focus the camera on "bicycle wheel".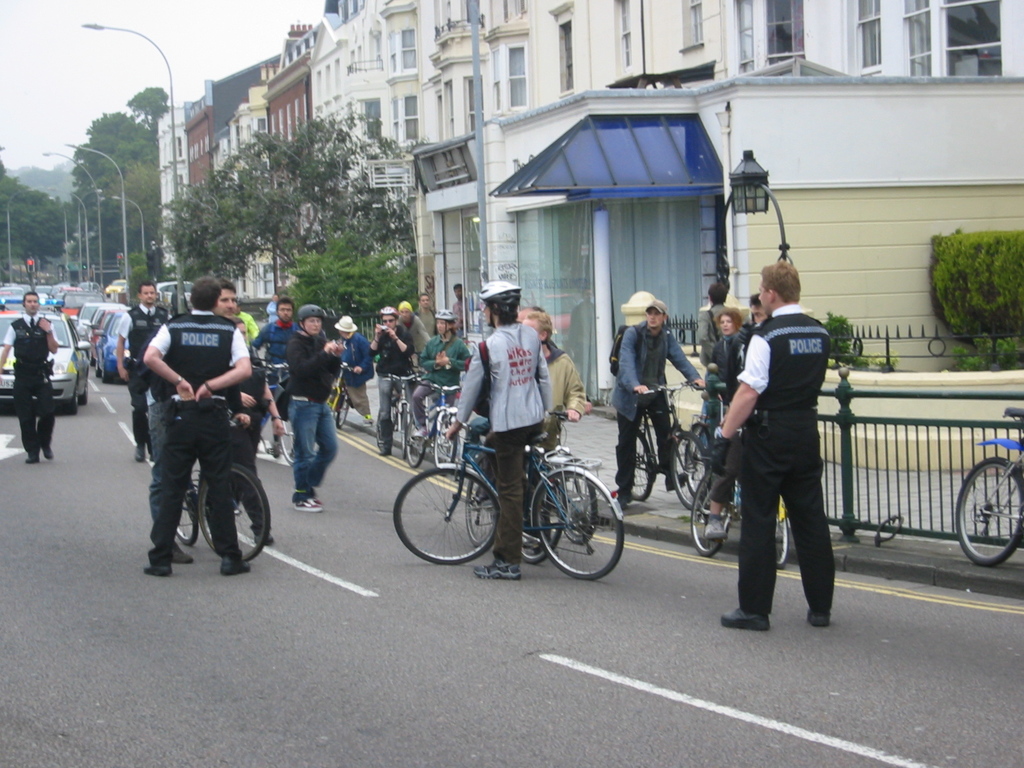
Focus region: 953:452:1023:563.
